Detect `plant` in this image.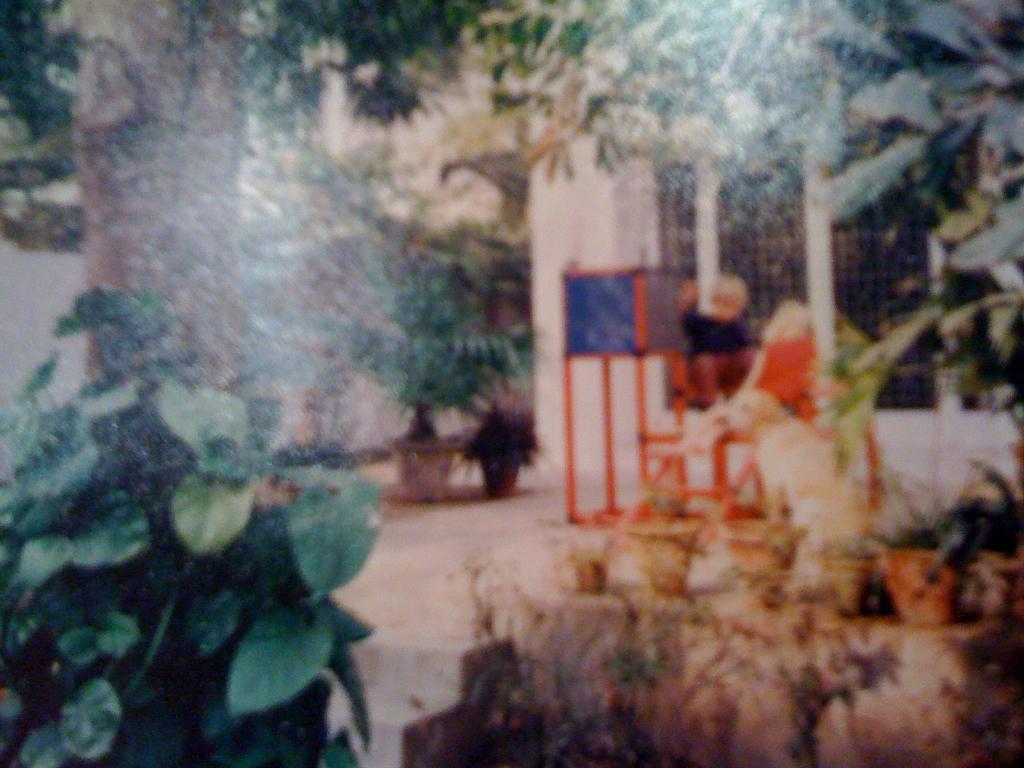
Detection: bbox=(893, 452, 986, 563).
